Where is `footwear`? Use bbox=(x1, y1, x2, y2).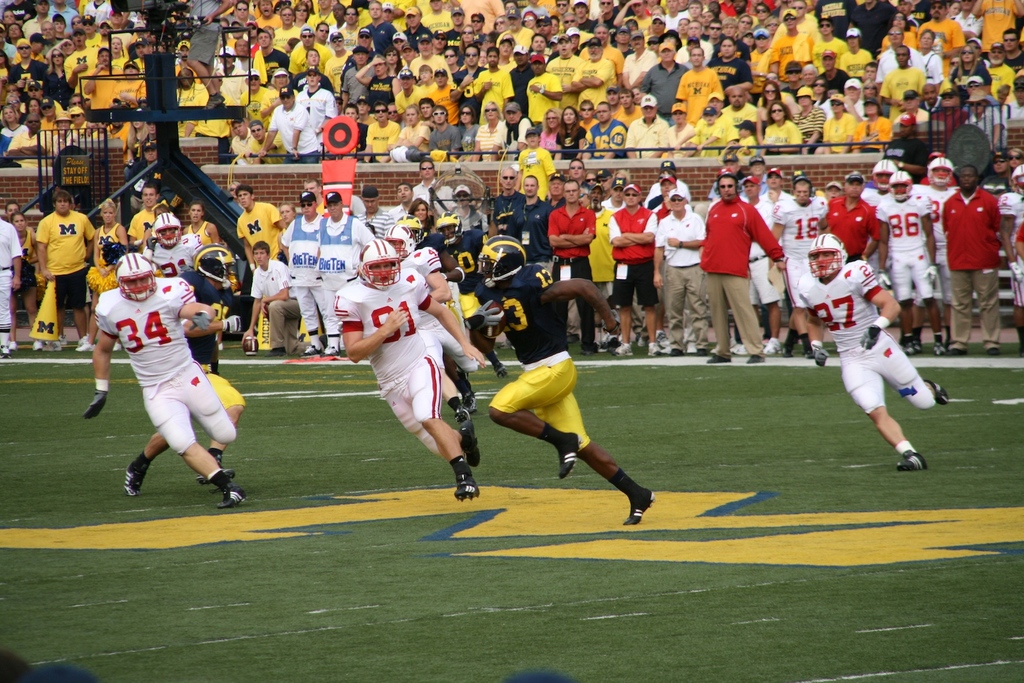
bbox=(710, 353, 727, 365).
